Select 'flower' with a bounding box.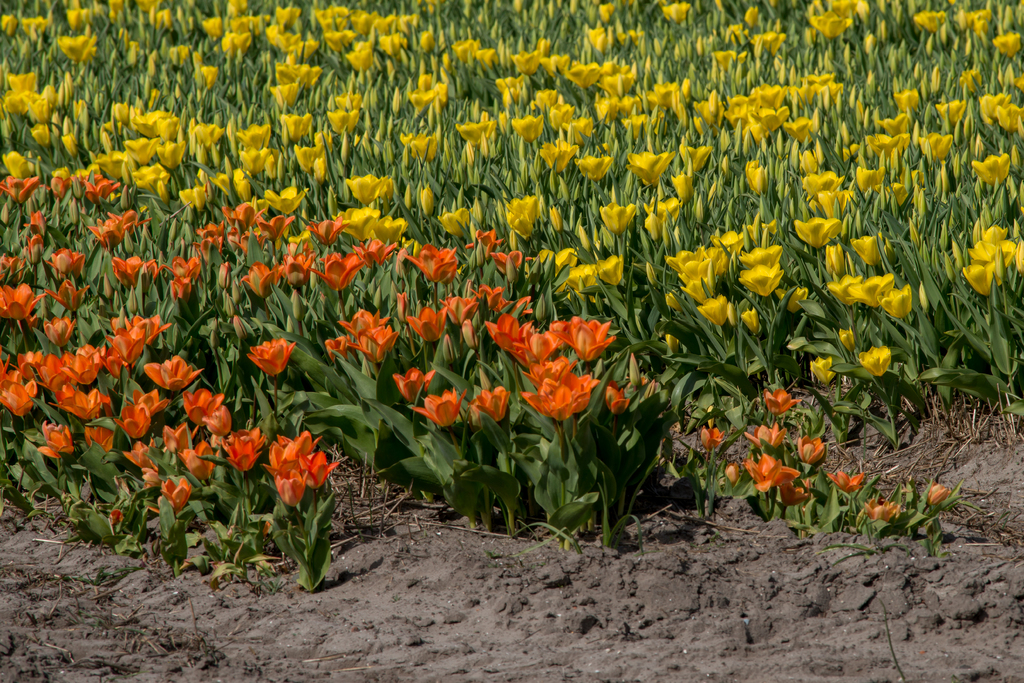
bbox(249, 337, 297, 385).
